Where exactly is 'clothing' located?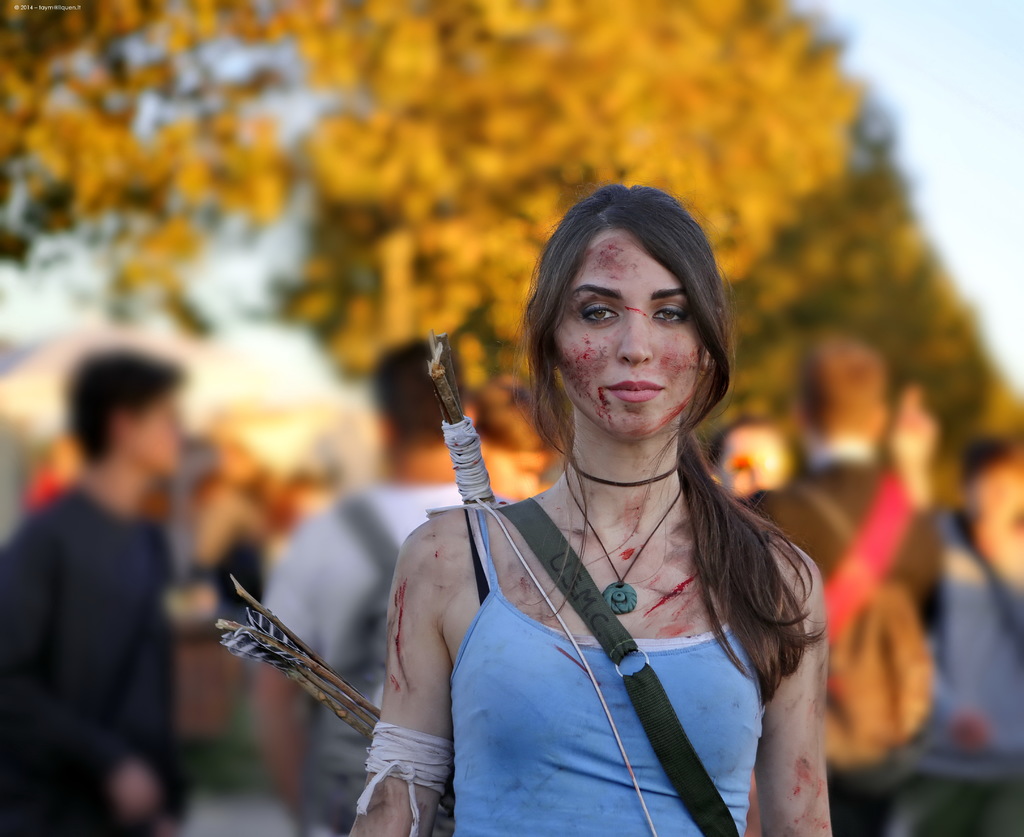
Its bounding box is [261,481,465,836].
